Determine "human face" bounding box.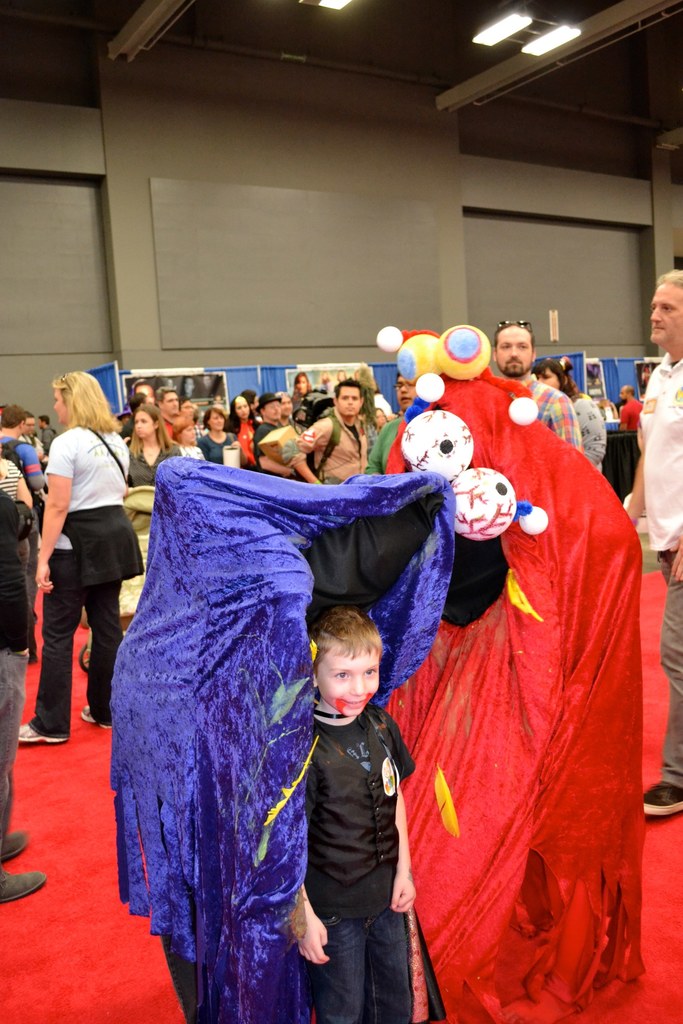
Determined: region(537, 364, 558, 390).
